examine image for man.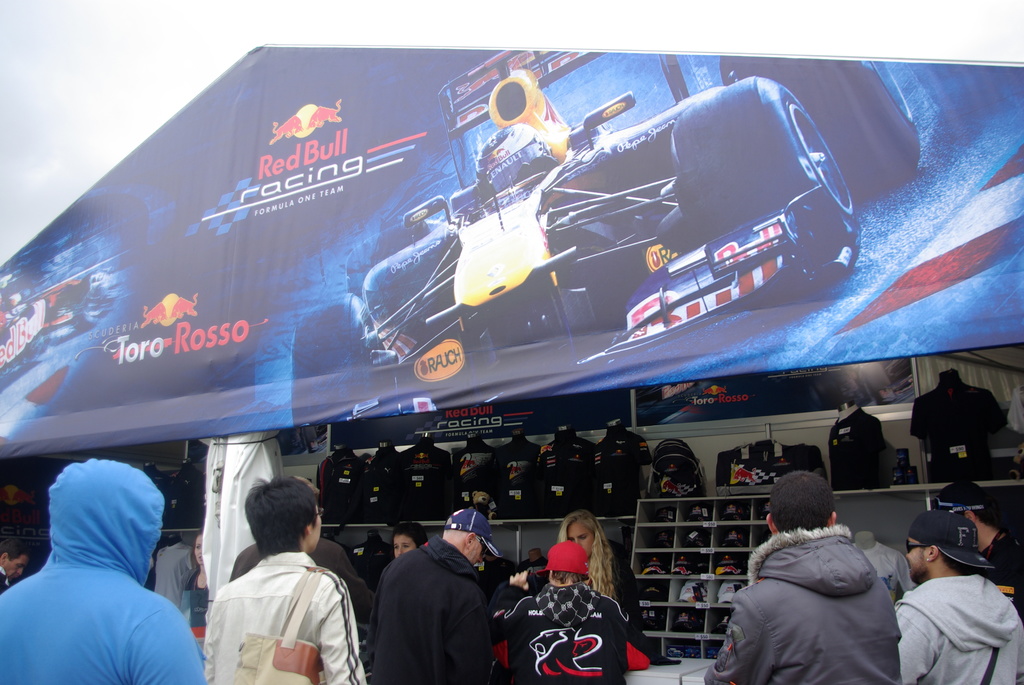
Examination result: 368 509 499 684.
